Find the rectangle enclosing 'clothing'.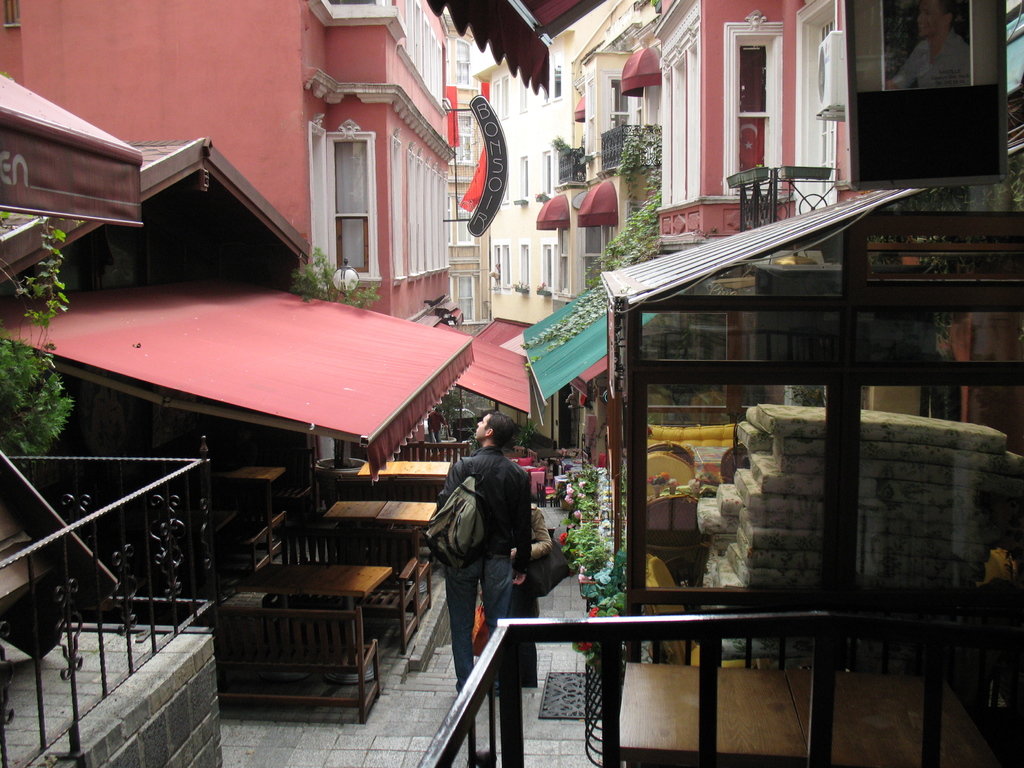
x1=447, y1=445, x2=531, y2=692.
